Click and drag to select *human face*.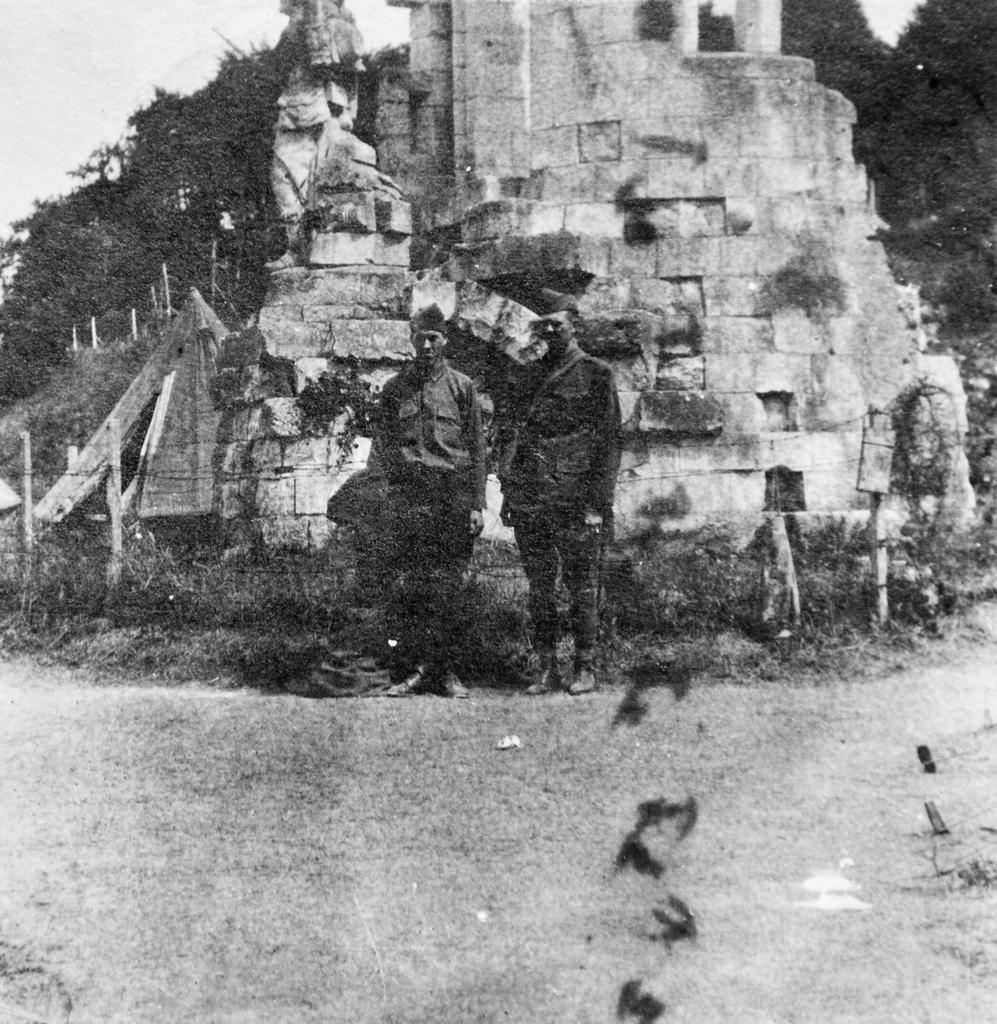
Selection: (x1=535, y1=312, x2=568, y2=344).
